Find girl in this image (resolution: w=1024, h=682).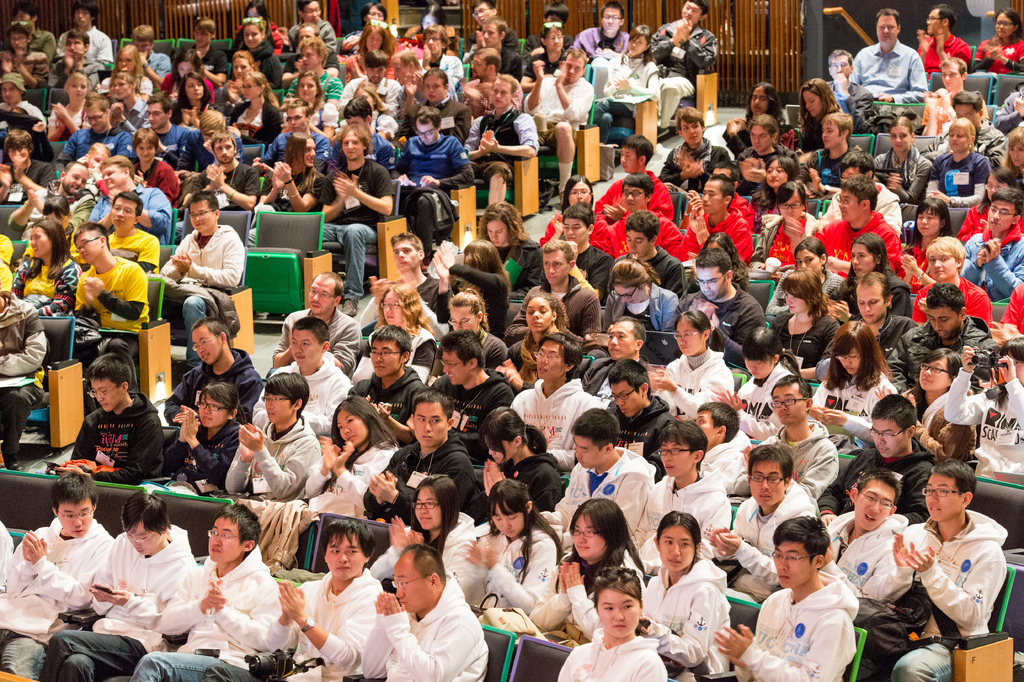
<bbox>775, 271, 834, 380</bbox>.
